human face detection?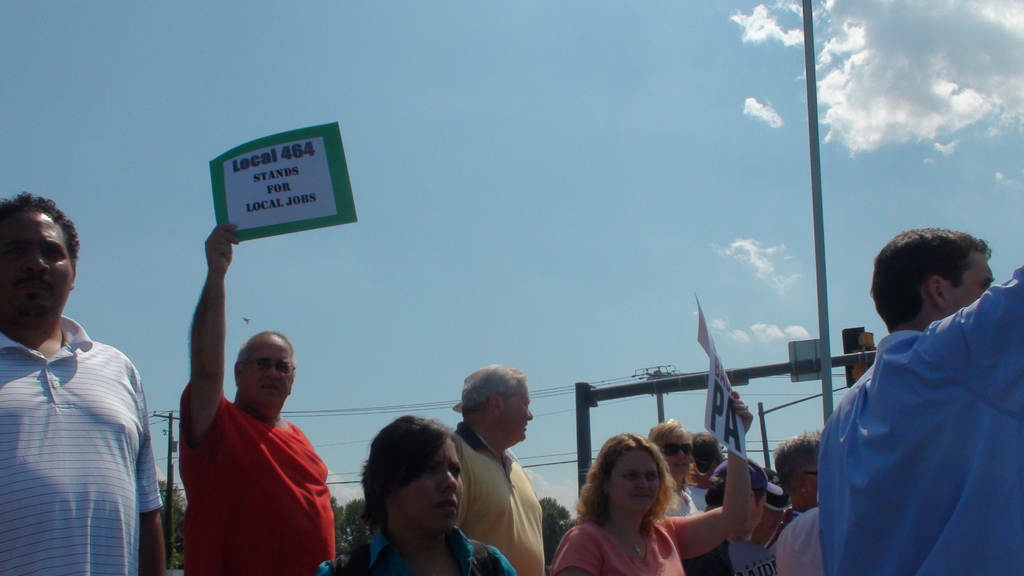
bbox=[239, 335, 293, 408]
